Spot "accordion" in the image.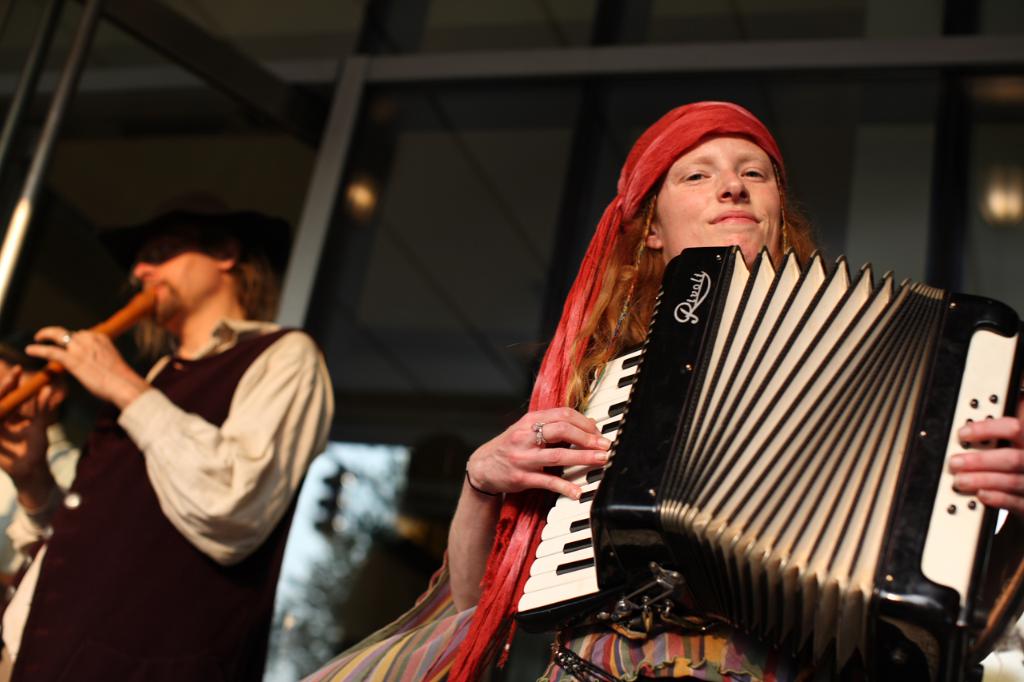
"accordion" found at left=458, top=199, right=1023, bottom=675.
